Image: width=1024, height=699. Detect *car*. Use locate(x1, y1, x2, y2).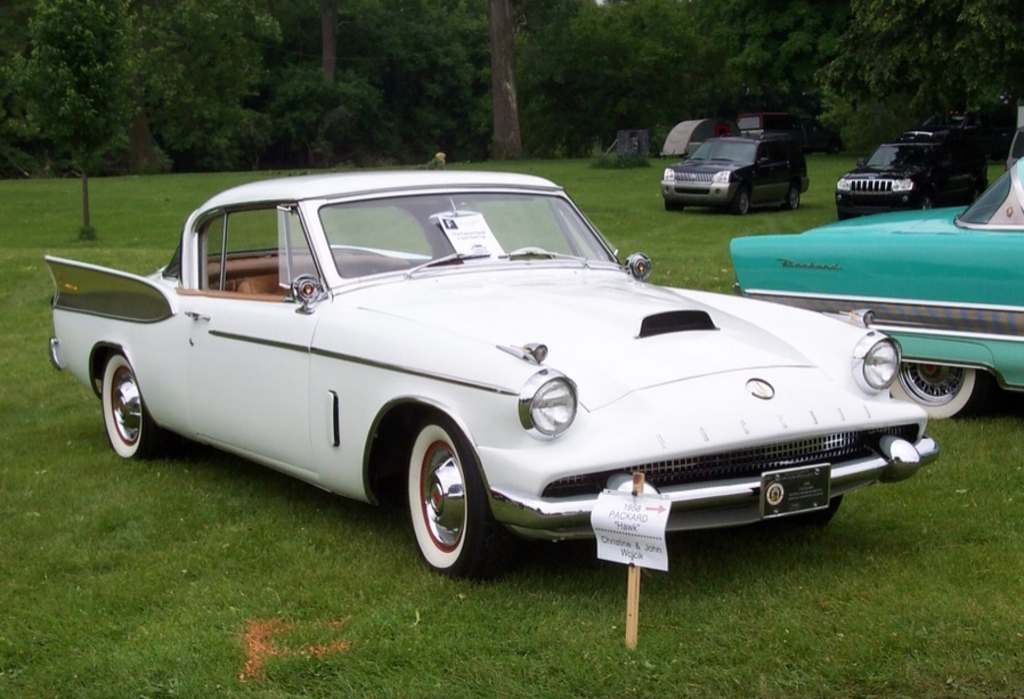
locate(656, 137, 813, 216).
